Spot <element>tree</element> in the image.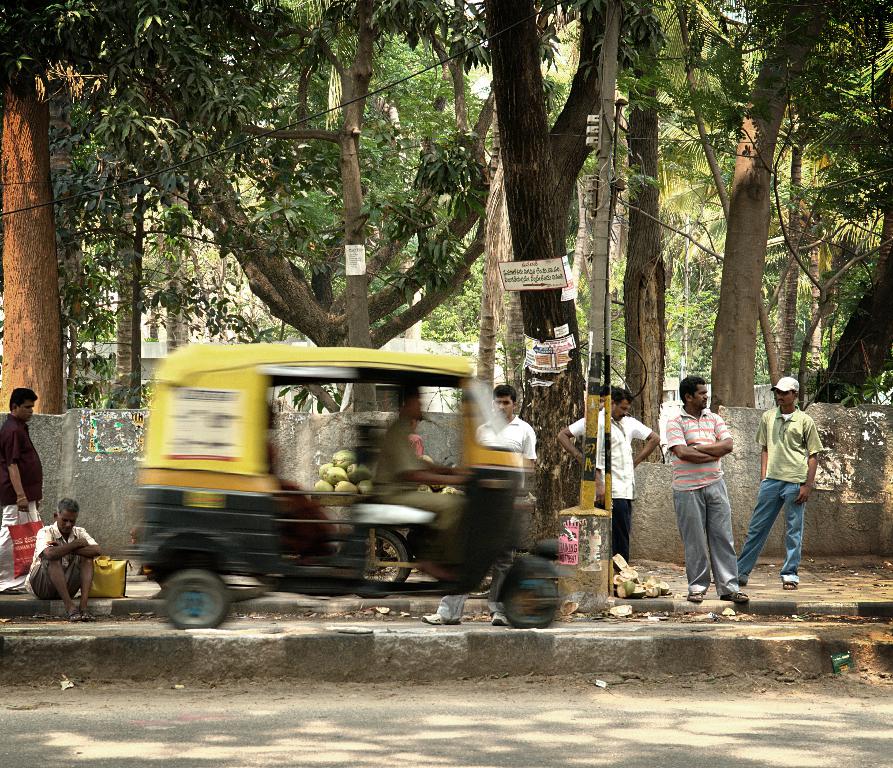
<element>tree</element> found at (688, 1, 892, 430).
